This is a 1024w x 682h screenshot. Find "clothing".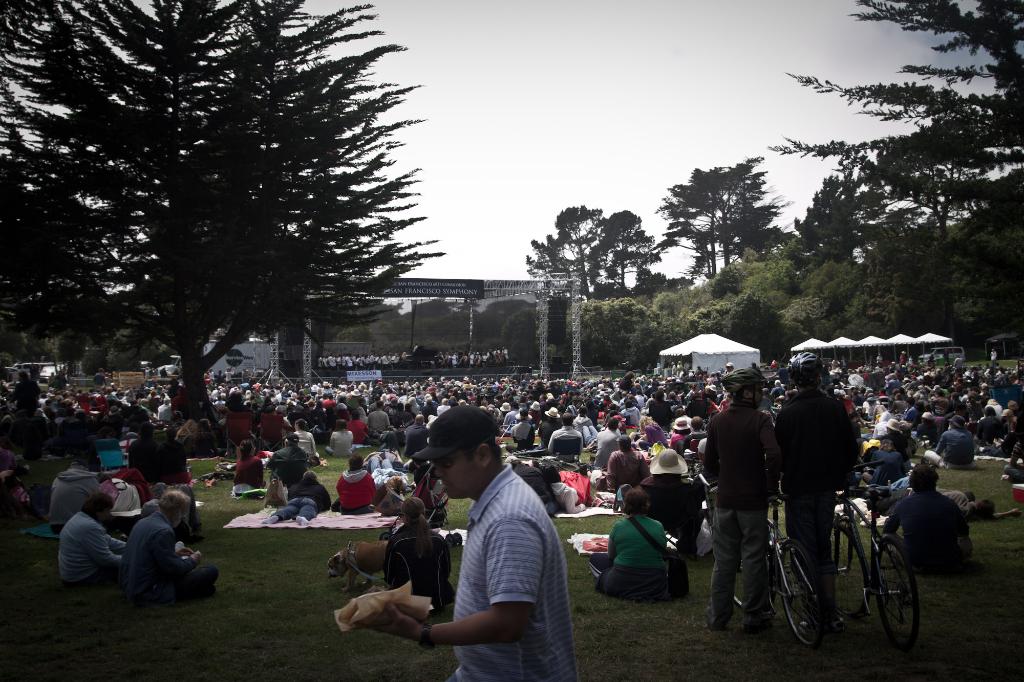
Bounding box: [582, 419, 600, 440].
